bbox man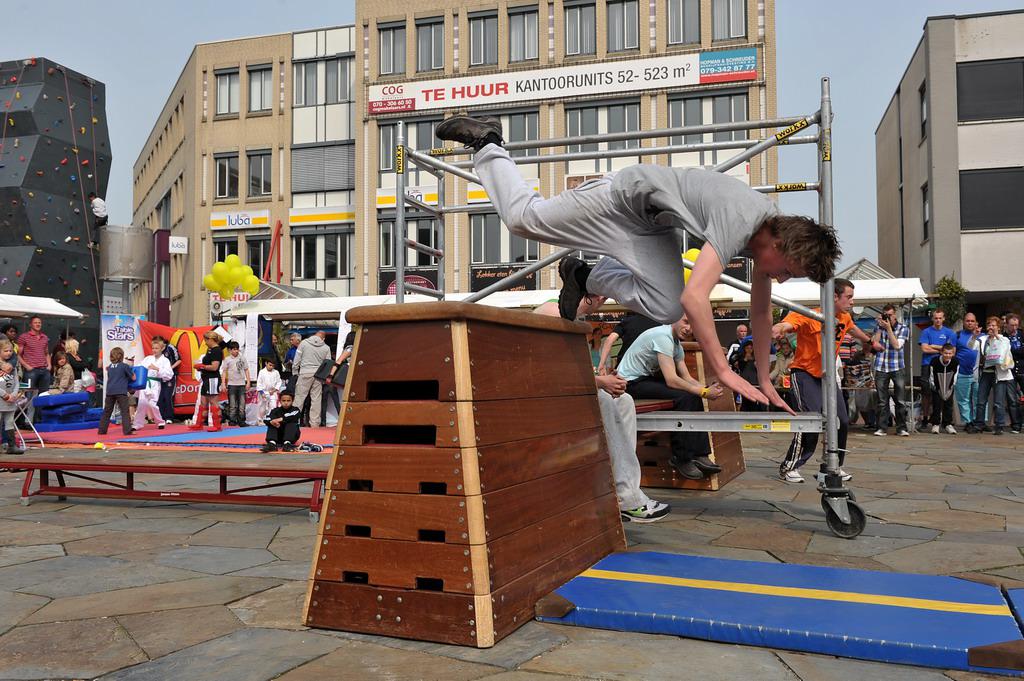
[left=774, top=271, right=887, bottom=489]
